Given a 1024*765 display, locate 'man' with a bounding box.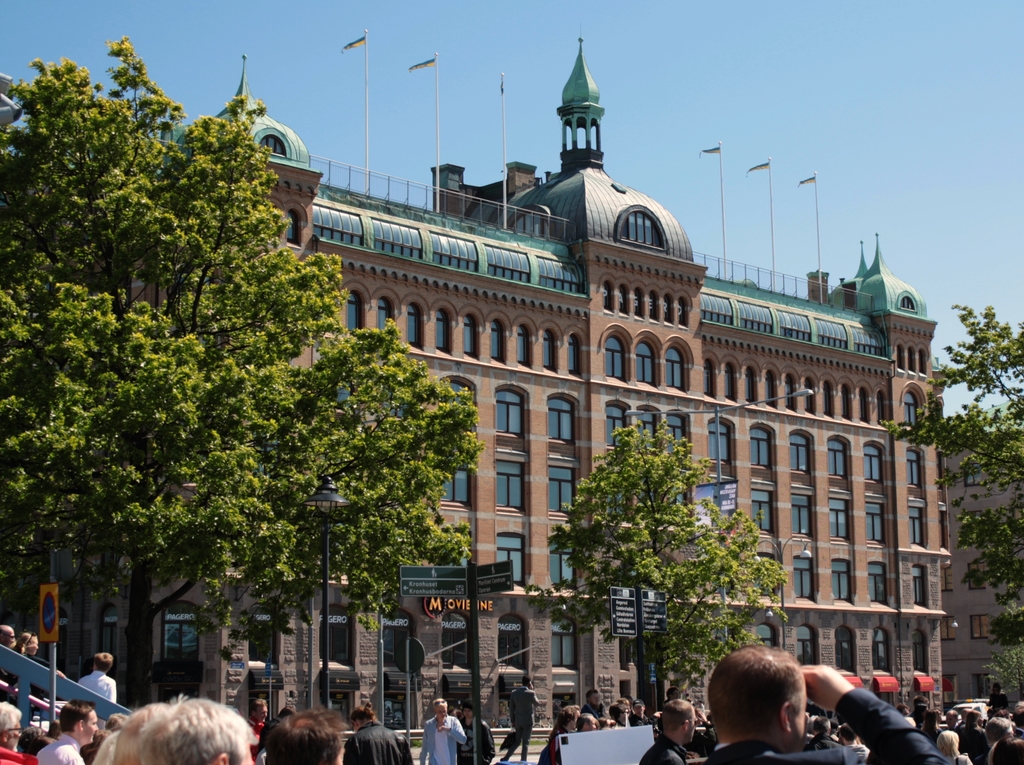
Located: <box>639,696,698,764</box>.
